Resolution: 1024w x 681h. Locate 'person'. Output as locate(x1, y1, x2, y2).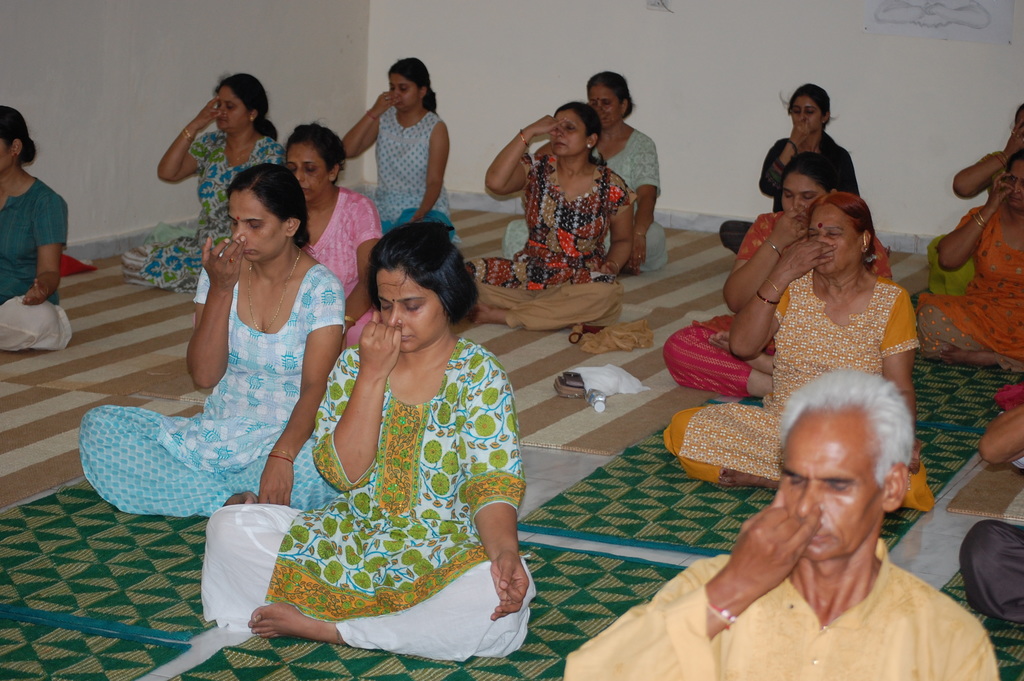
locate(70, 161, 346, 519).
